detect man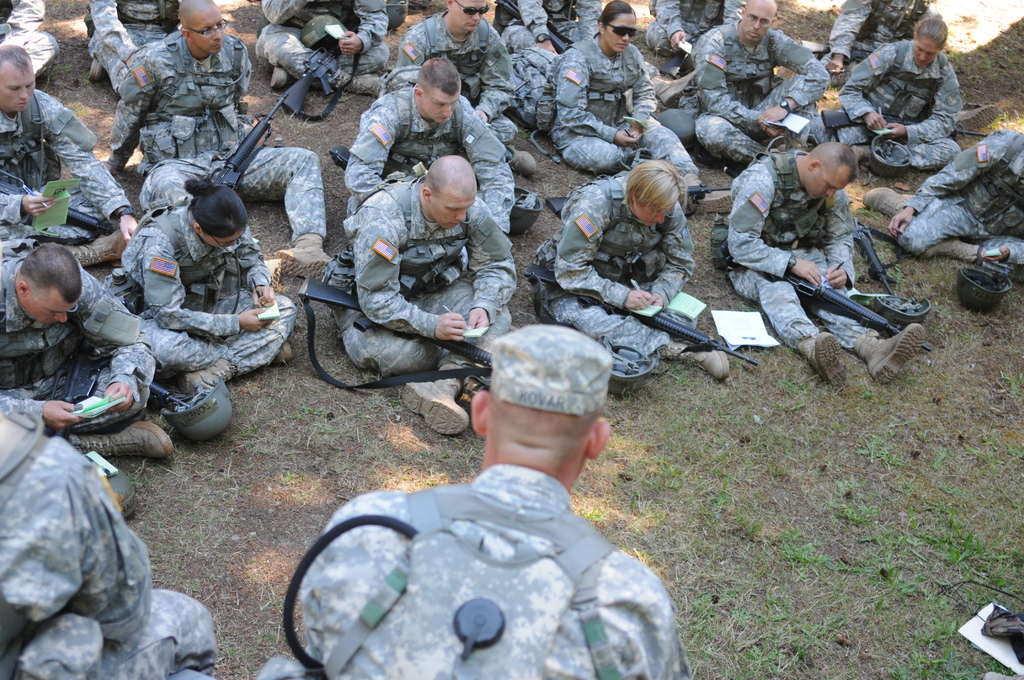
<box>0,397,218,679</box>
